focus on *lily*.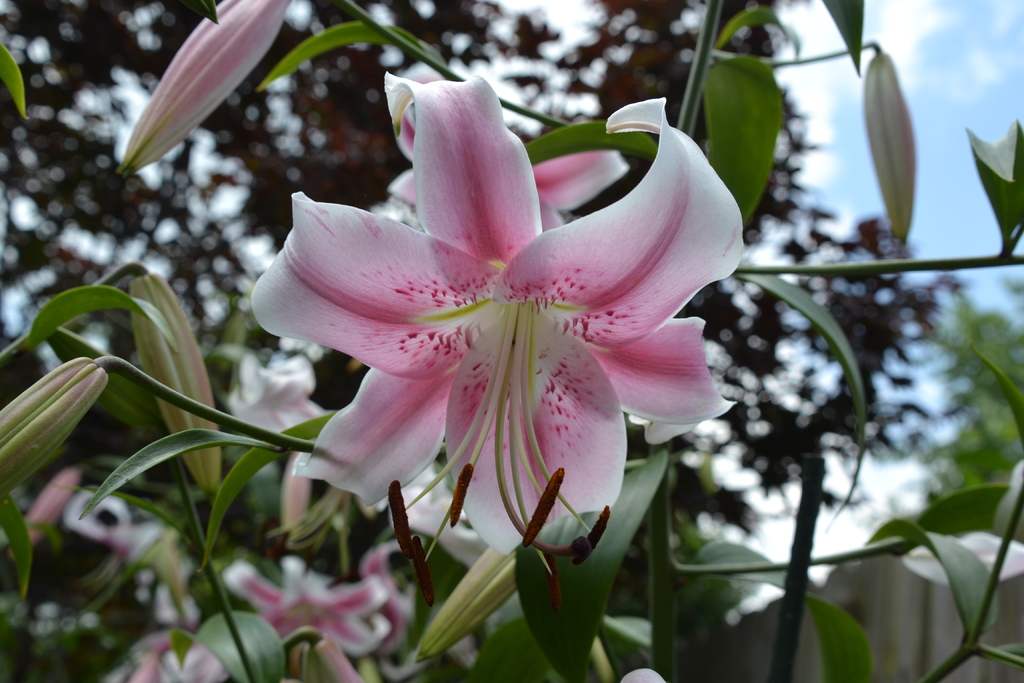
Focused at <bbox>247, 74, 751, 629</bbox>.
